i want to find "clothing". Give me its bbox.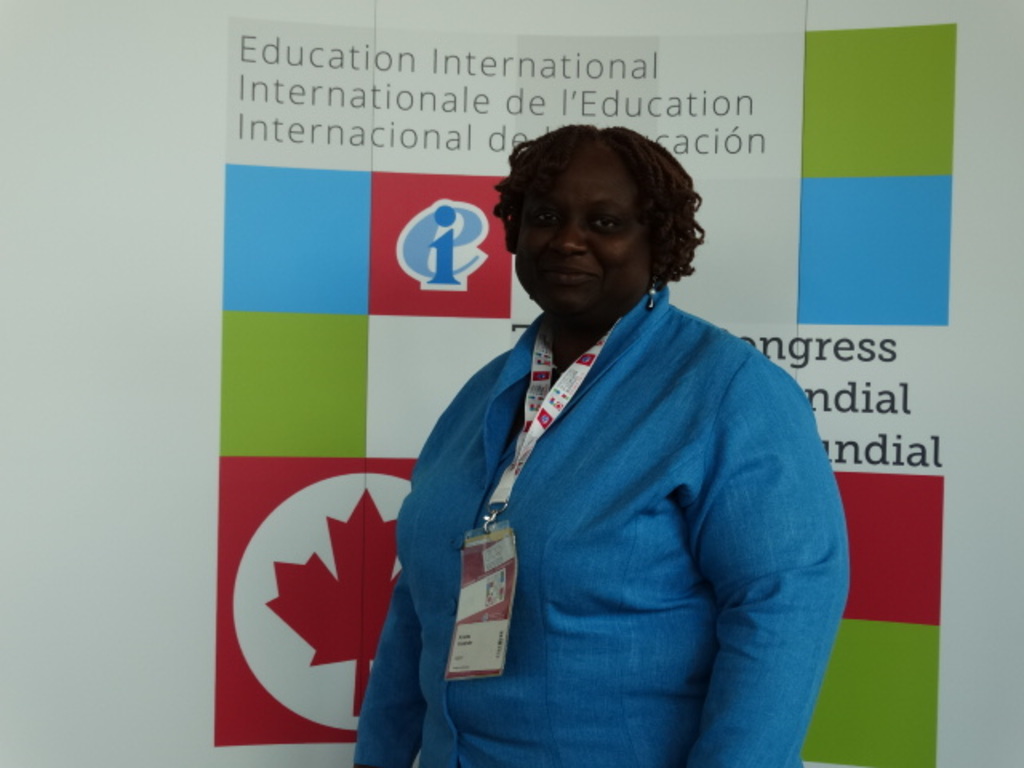
box=[381, 230, 834, 757].
